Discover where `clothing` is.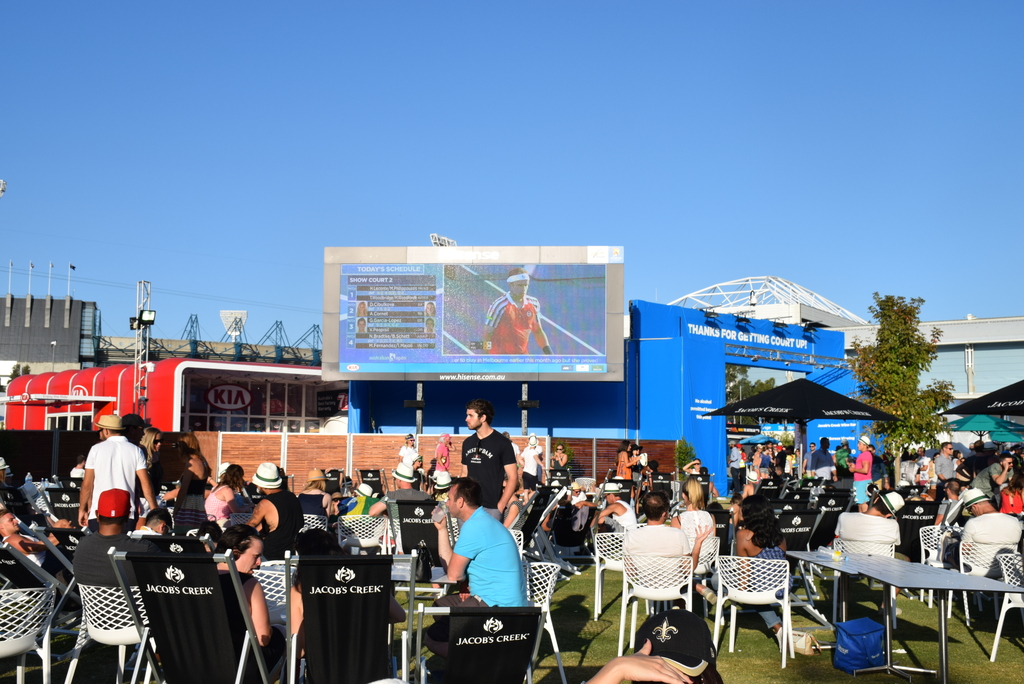
Discovered at {"left": 851, "top": 454, "right": 871, "bottom": 511}.
